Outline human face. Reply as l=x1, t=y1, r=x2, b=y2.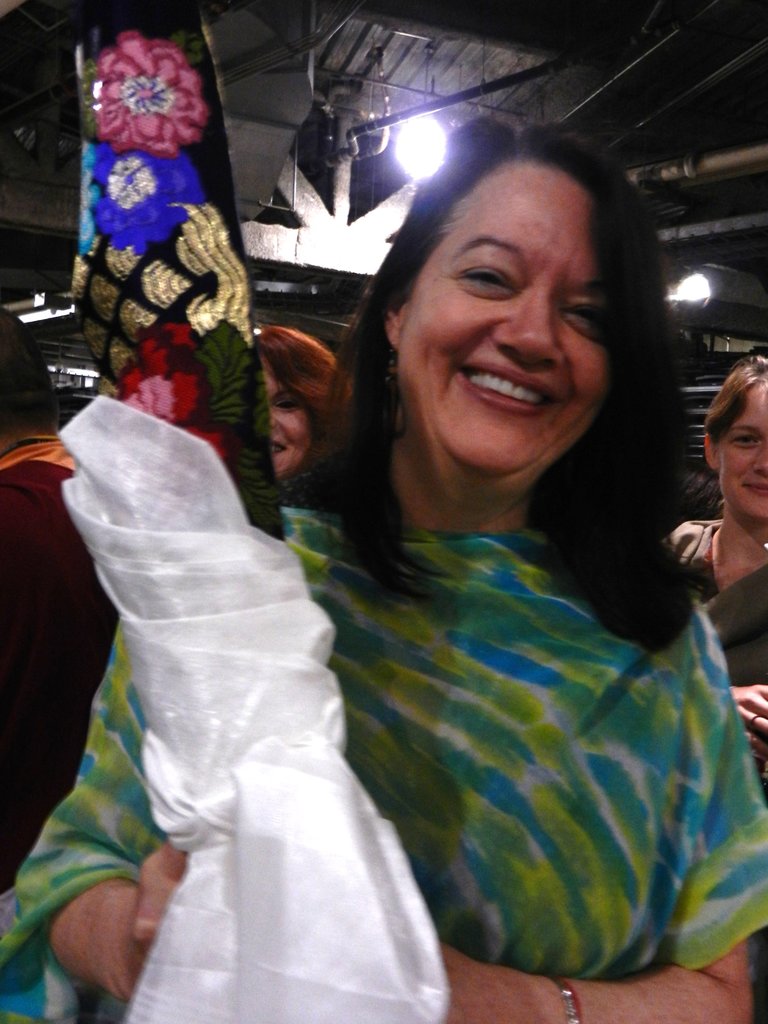
l=257, t=350, r=324, b=478.
